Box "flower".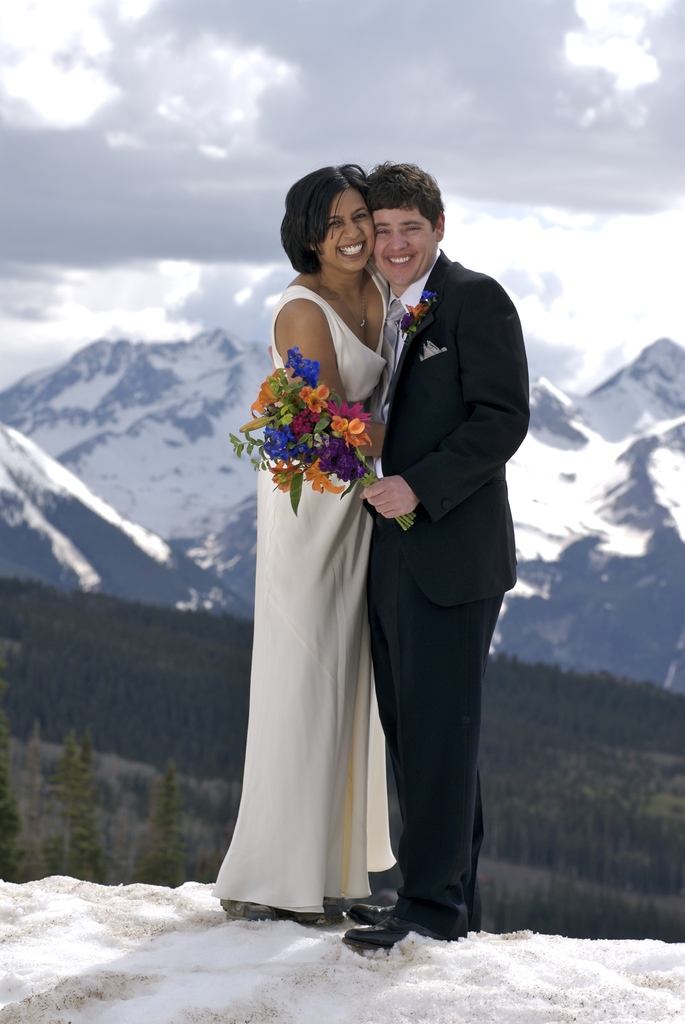
[421,288,435,302].
